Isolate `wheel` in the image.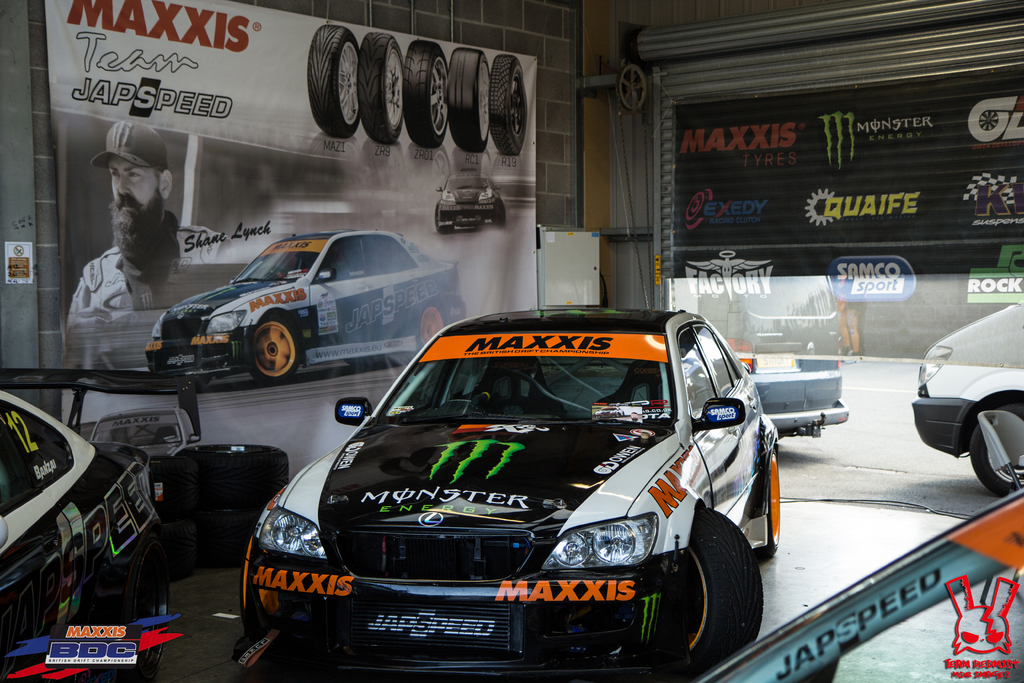
Isolated region: 395 37 450 147.
